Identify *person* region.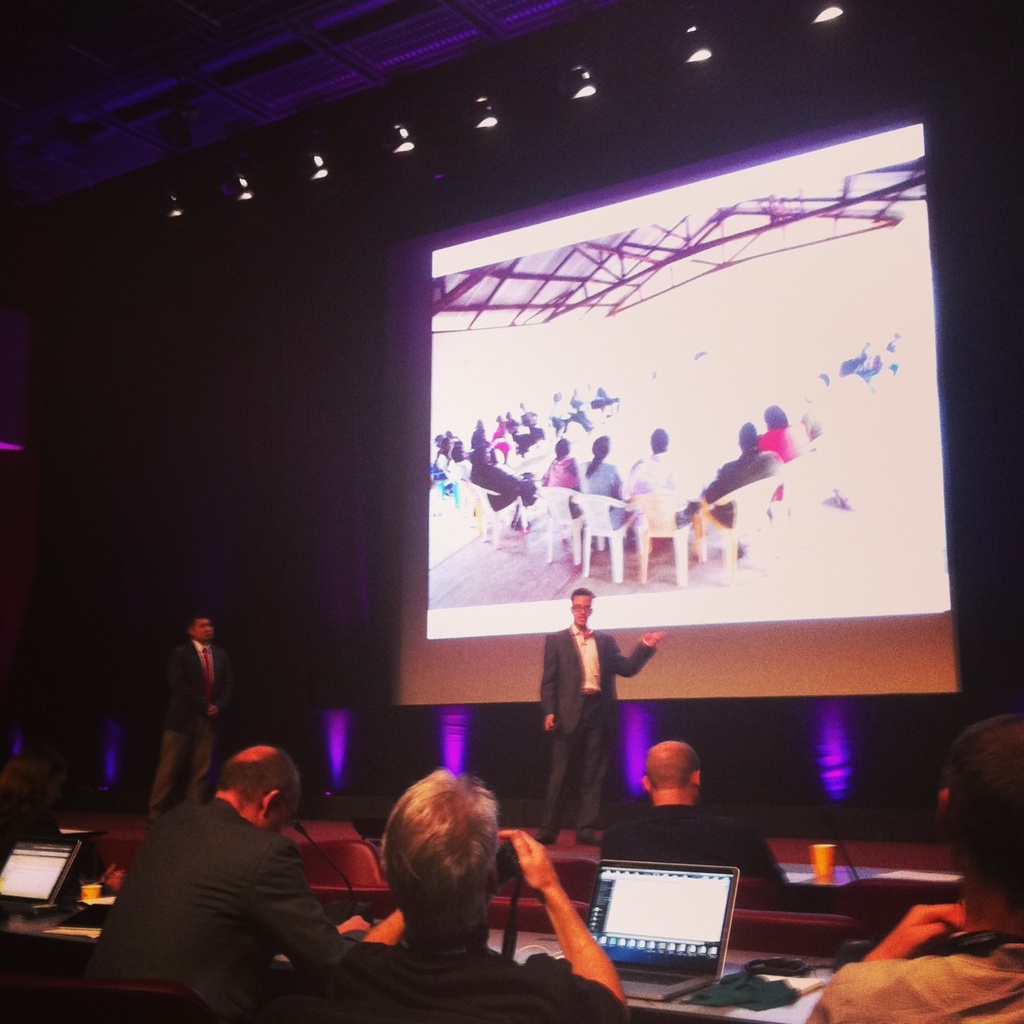
Region: bbox(594, 740, 784, 885).
